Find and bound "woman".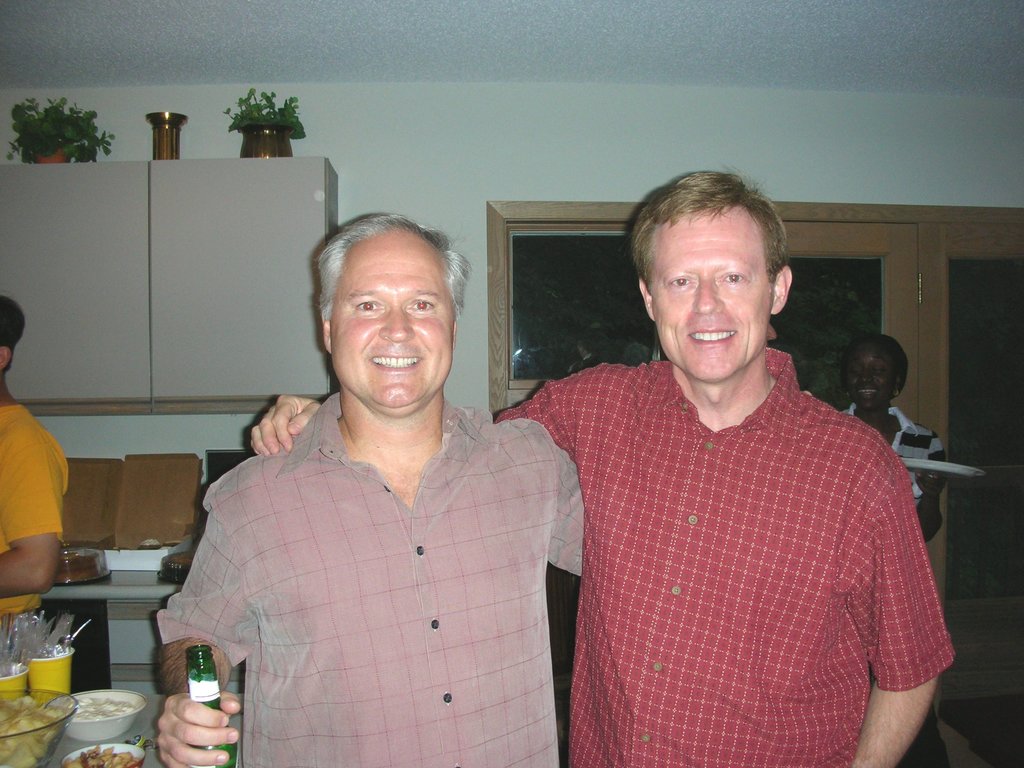
Bound: 817,334,943,767.
